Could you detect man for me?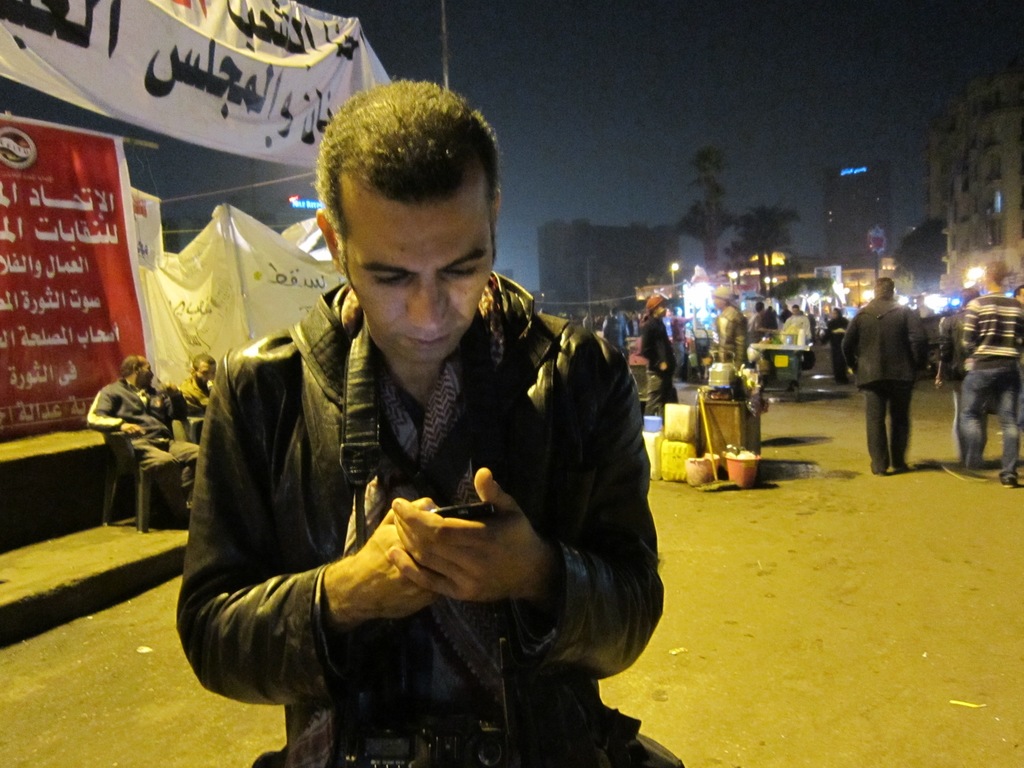
Detection result: {"x1": 942, "y1": 264, "x2": 1017, "y2": 497}.
